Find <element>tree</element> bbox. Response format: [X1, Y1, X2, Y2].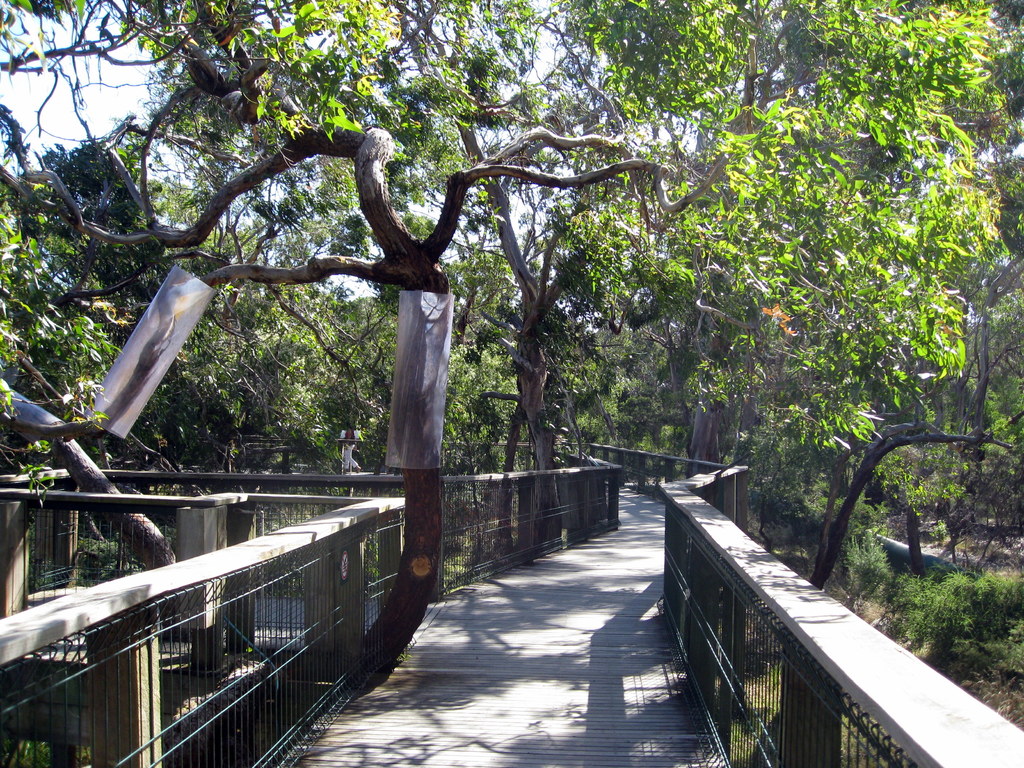
[47, 142, 252, 494].
